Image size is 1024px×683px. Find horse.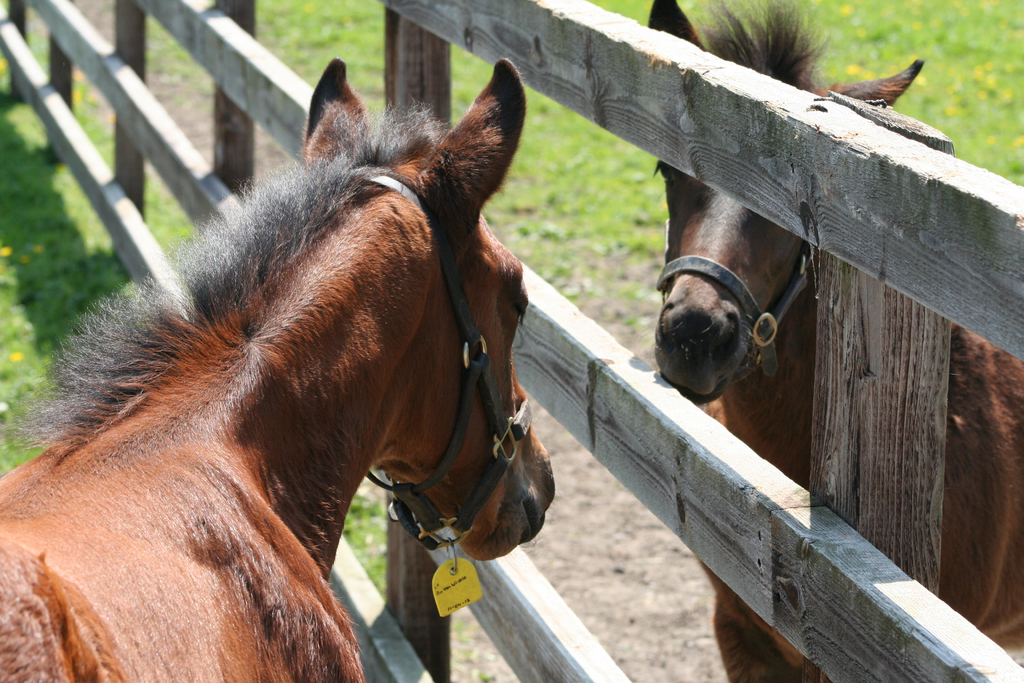
pyautogui.locateOnScreen(0, 58, 555, 682).
